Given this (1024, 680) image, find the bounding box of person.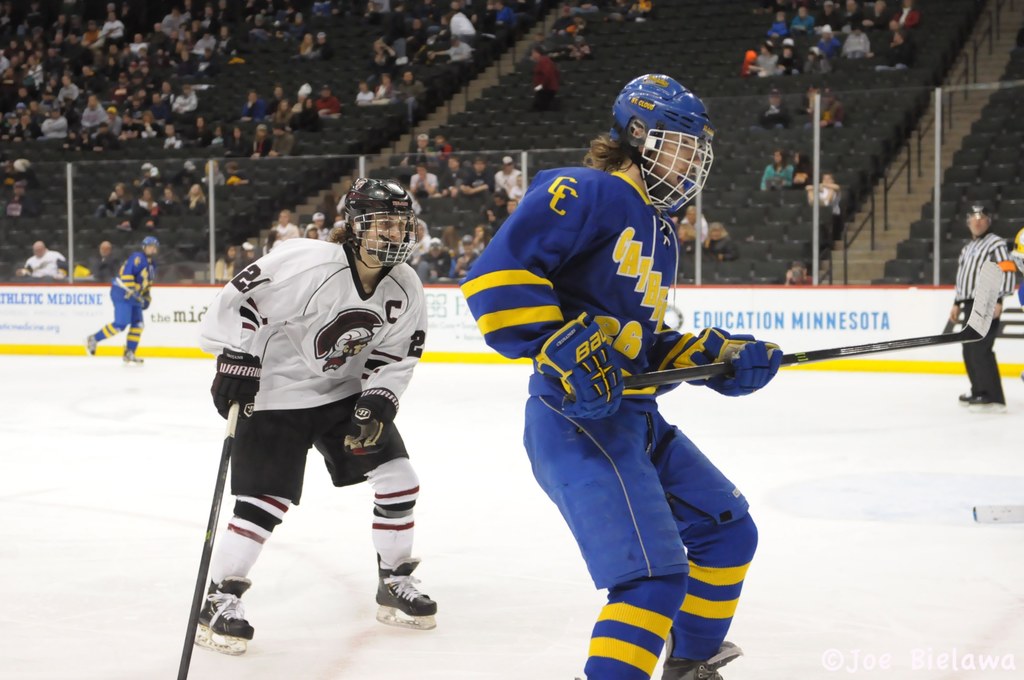
[800,44,836,74].
